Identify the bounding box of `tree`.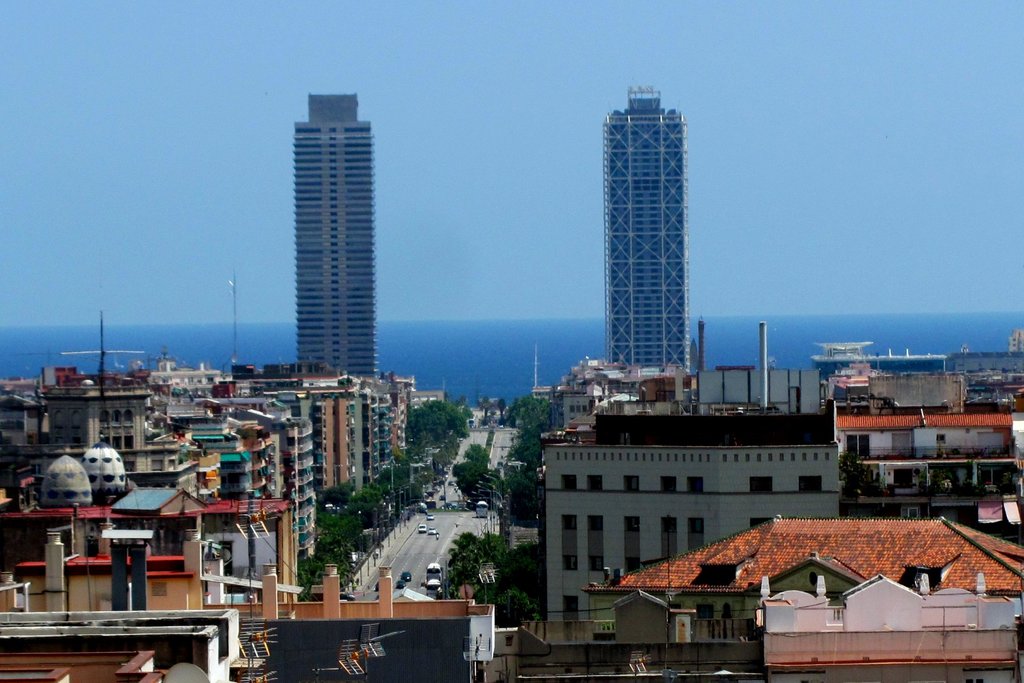
(411,398,470,437).
